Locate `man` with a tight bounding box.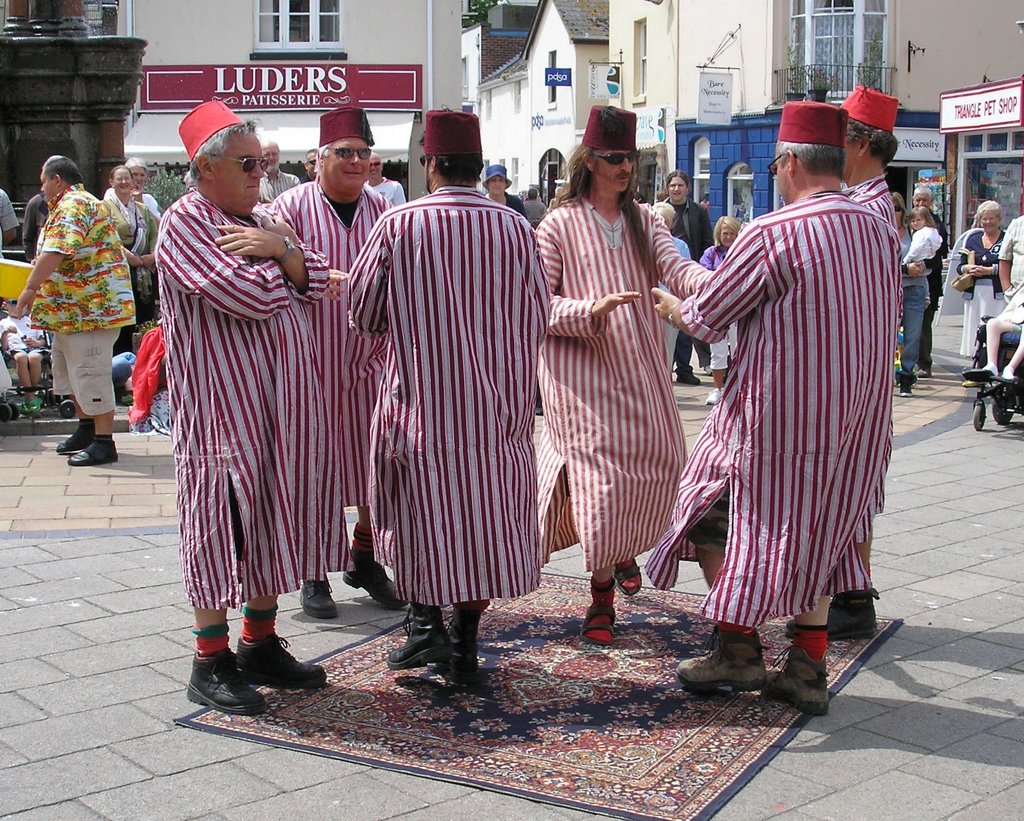
rect(666, 109, 913, 679).
